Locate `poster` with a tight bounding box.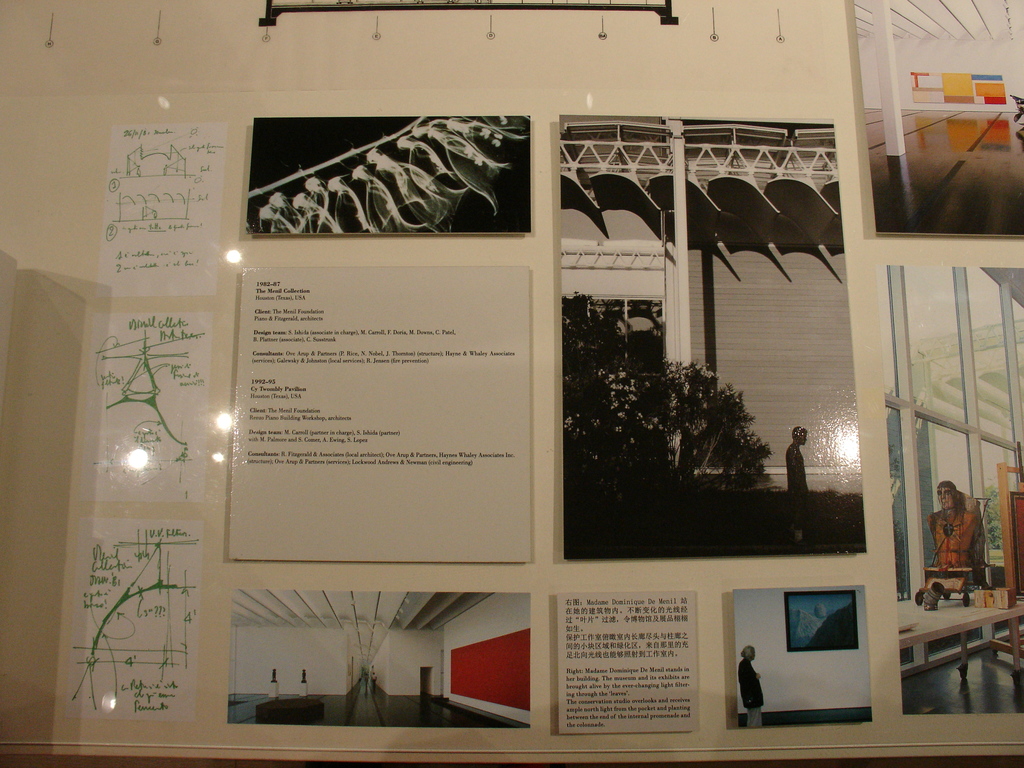
(732,584,875,728).
